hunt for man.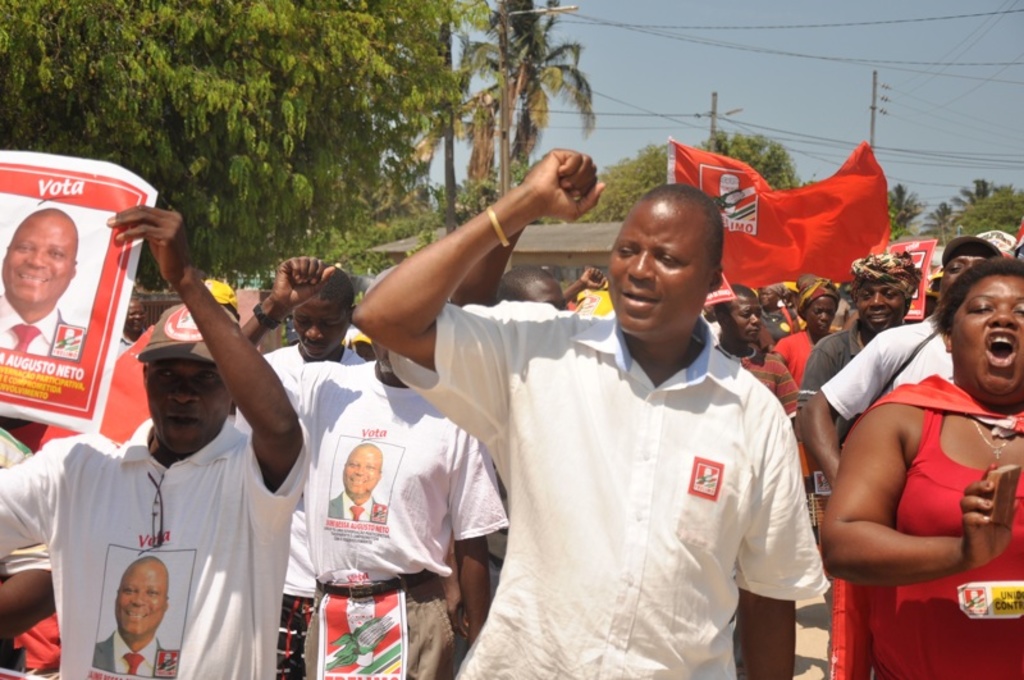
Hunted down at [348,143,833,677].
